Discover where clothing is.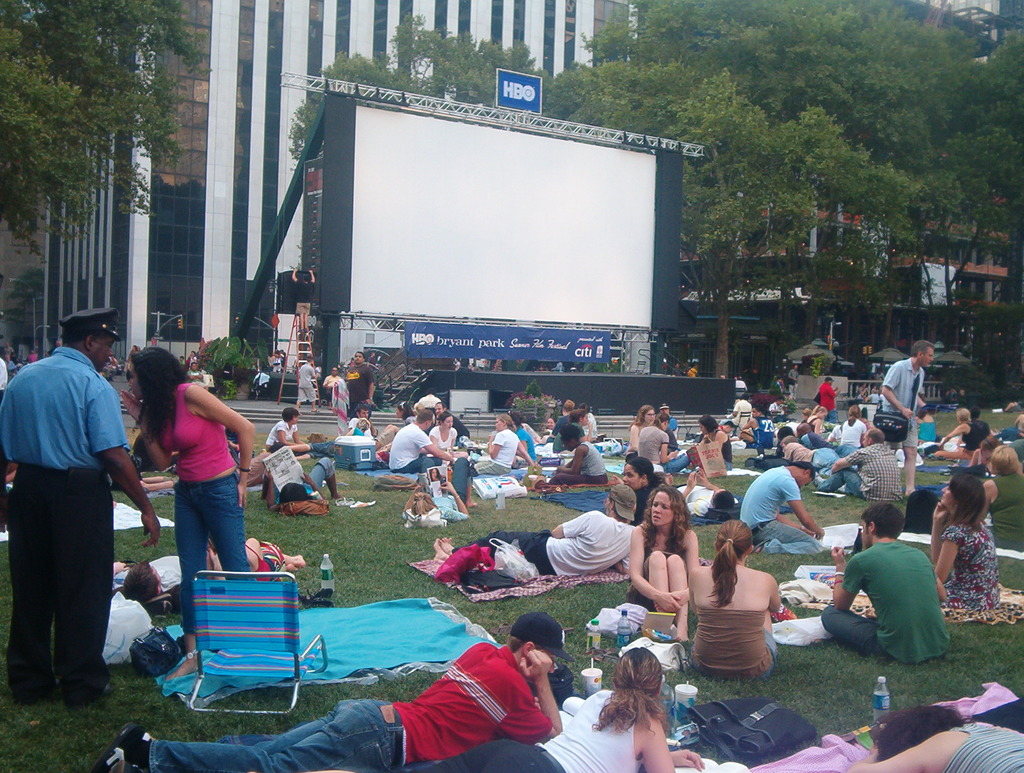
Discovered at BBox(632, 476, 660, 523).
